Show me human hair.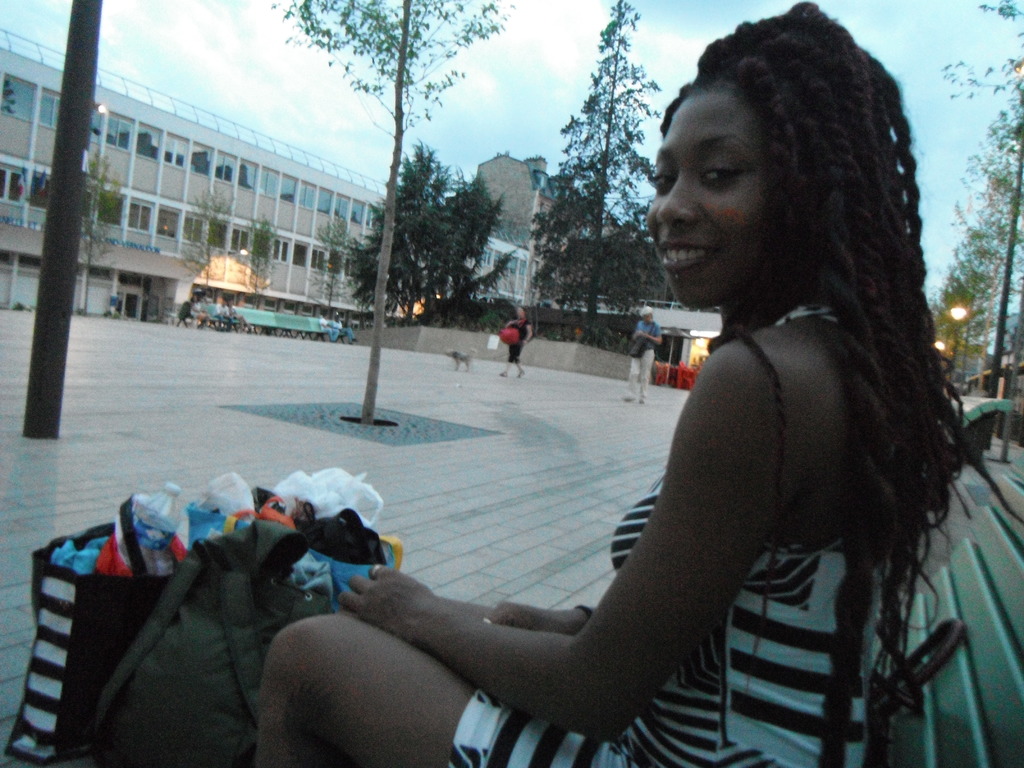
human hair is here: detection(658, 1, 969, 767).
